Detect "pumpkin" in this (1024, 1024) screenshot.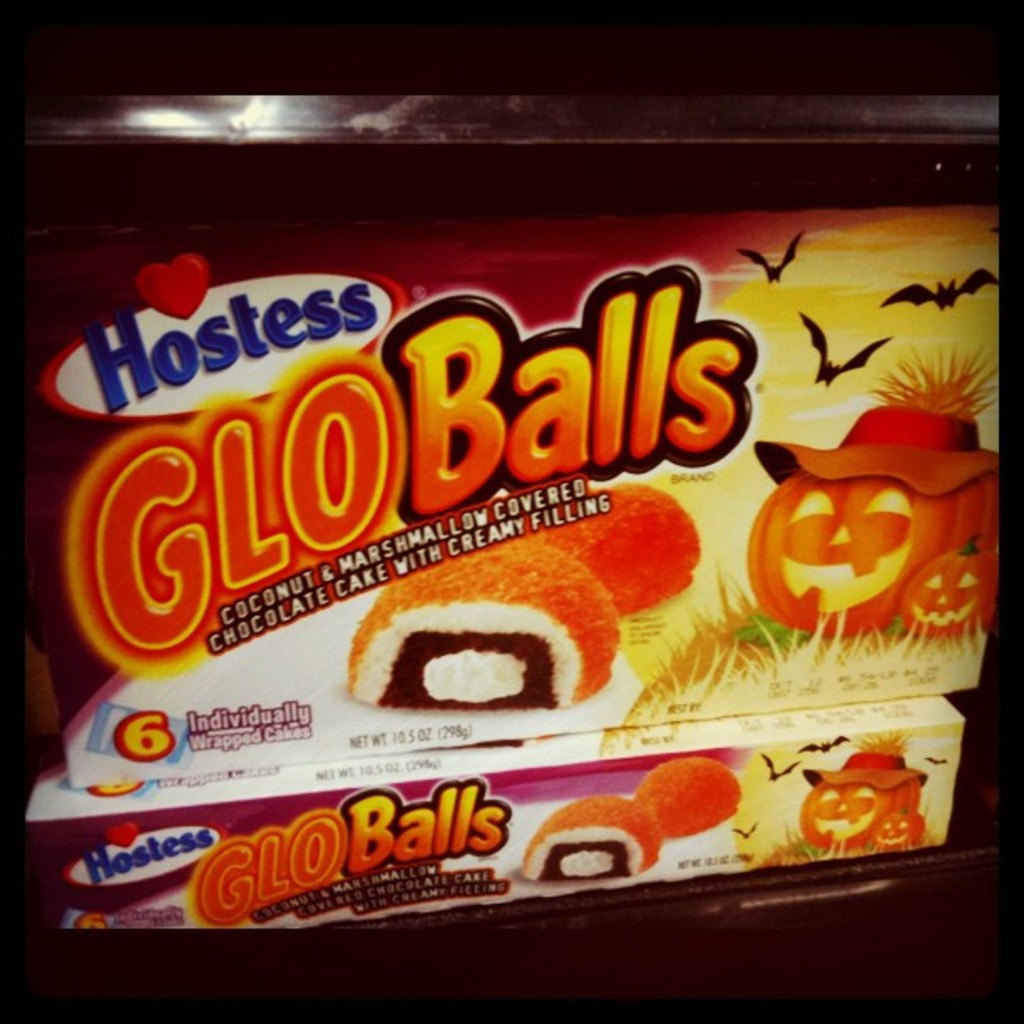
Detection: [738,462,1007,639].
